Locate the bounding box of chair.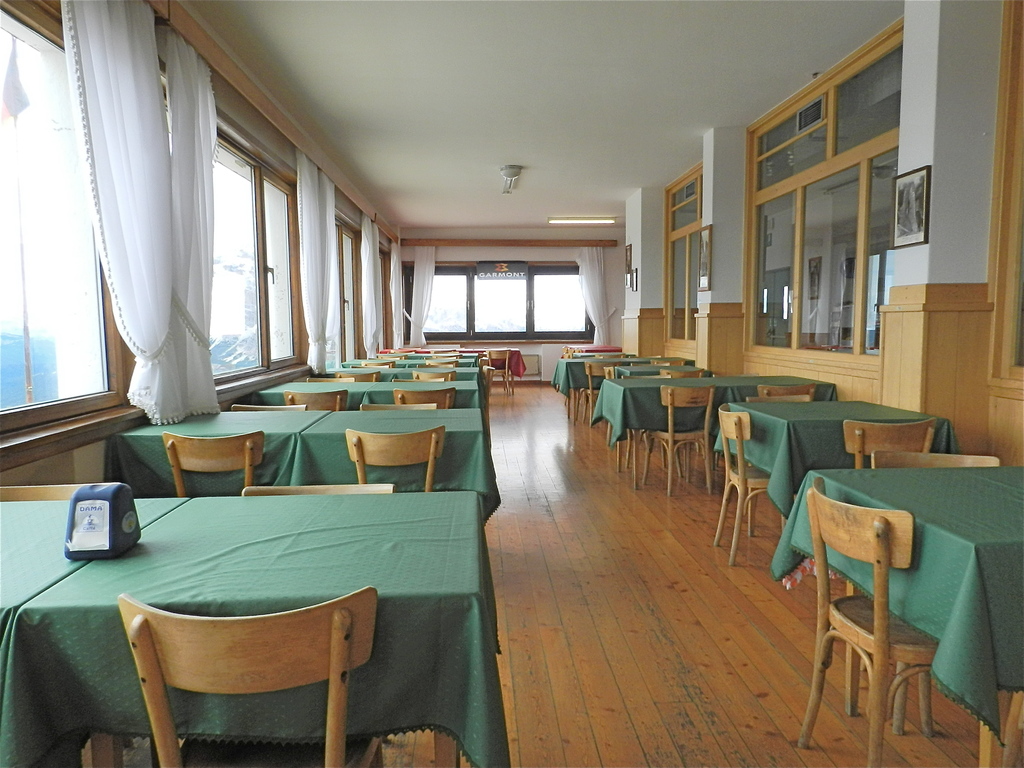
Bounding box: region(308, 374, 350, 385).
